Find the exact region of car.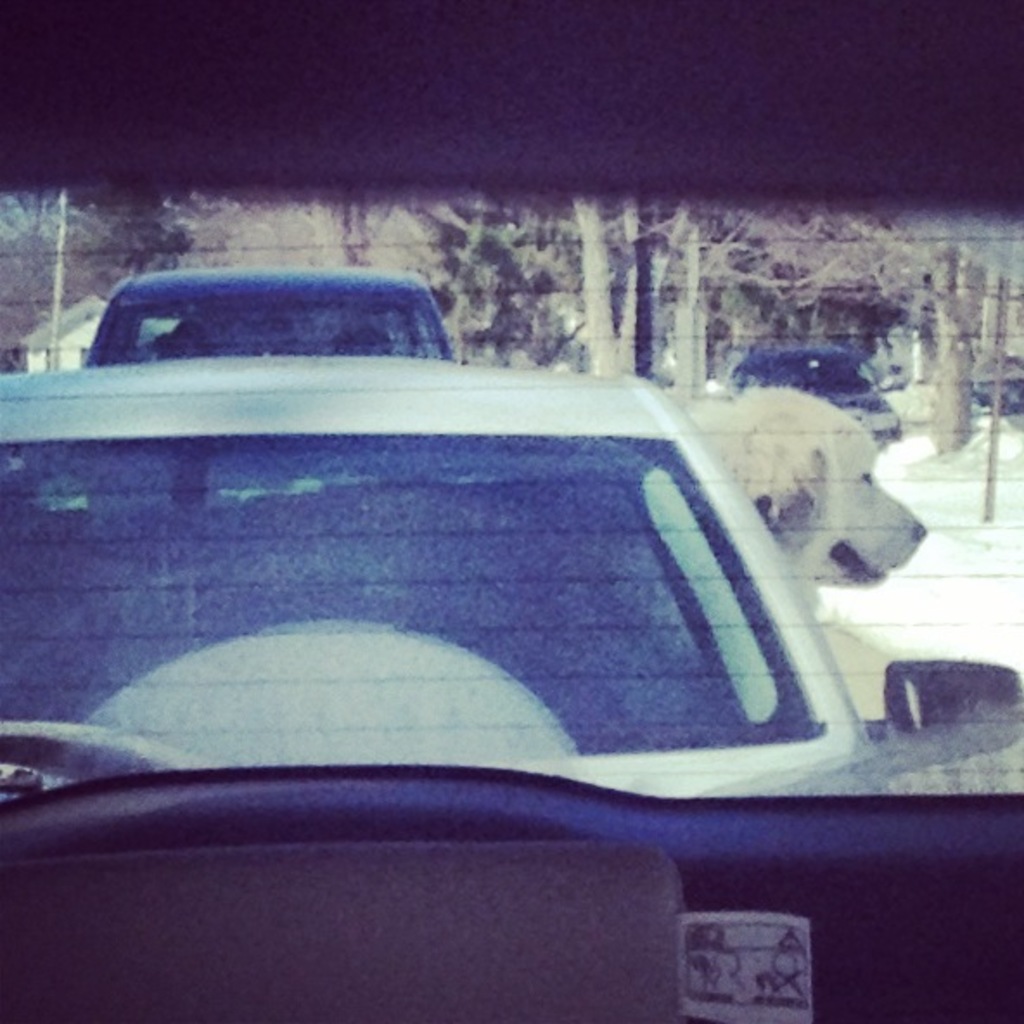
Exact region: crop(54, 261, 483, 368).
